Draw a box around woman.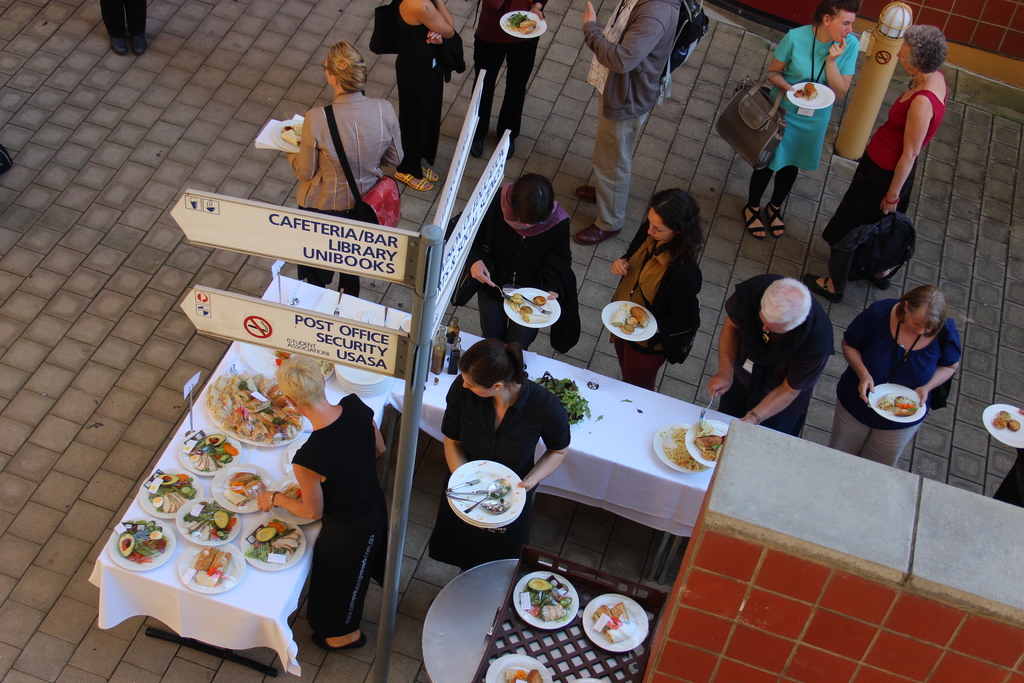
BBox(727, 0, 870, 247).
